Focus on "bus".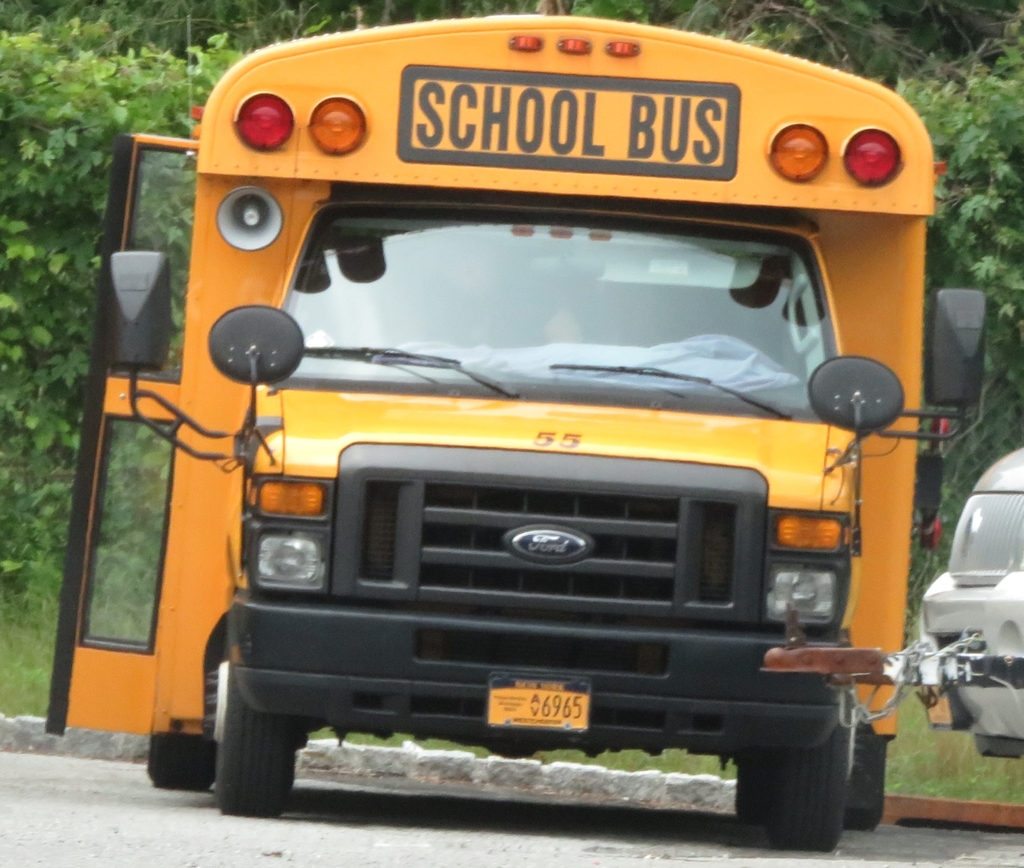
Focused at 917,443,1023,759.
